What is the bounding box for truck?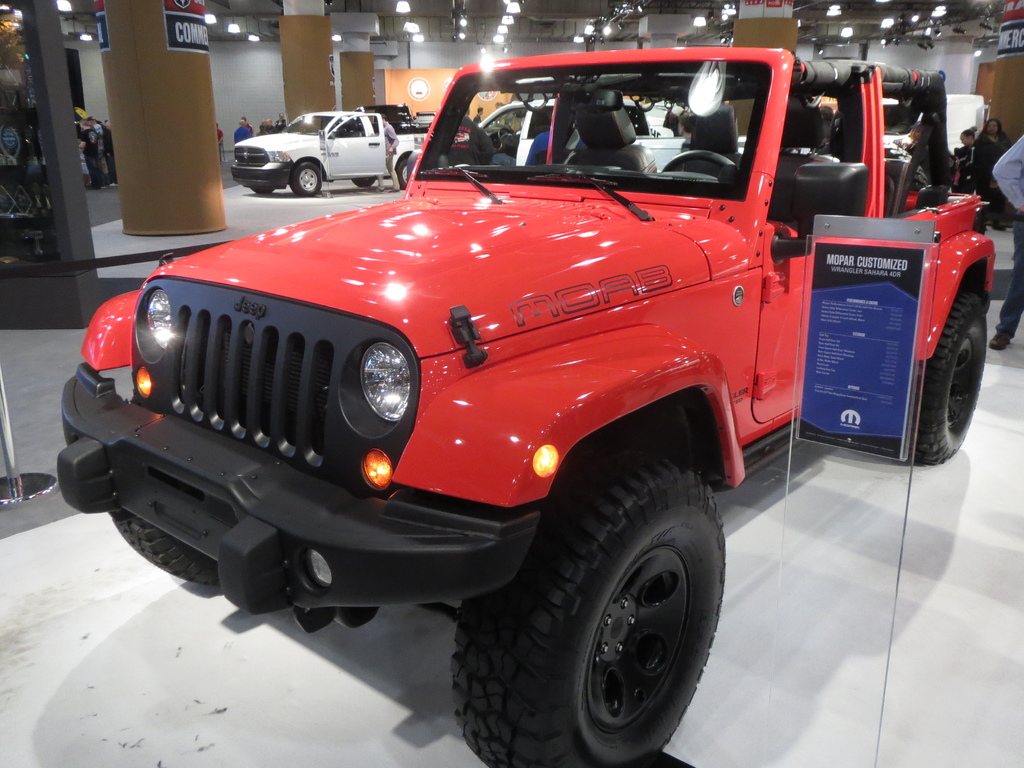
{"left": 53, "top": 45, "right": 1000, "bottom": 767}.
